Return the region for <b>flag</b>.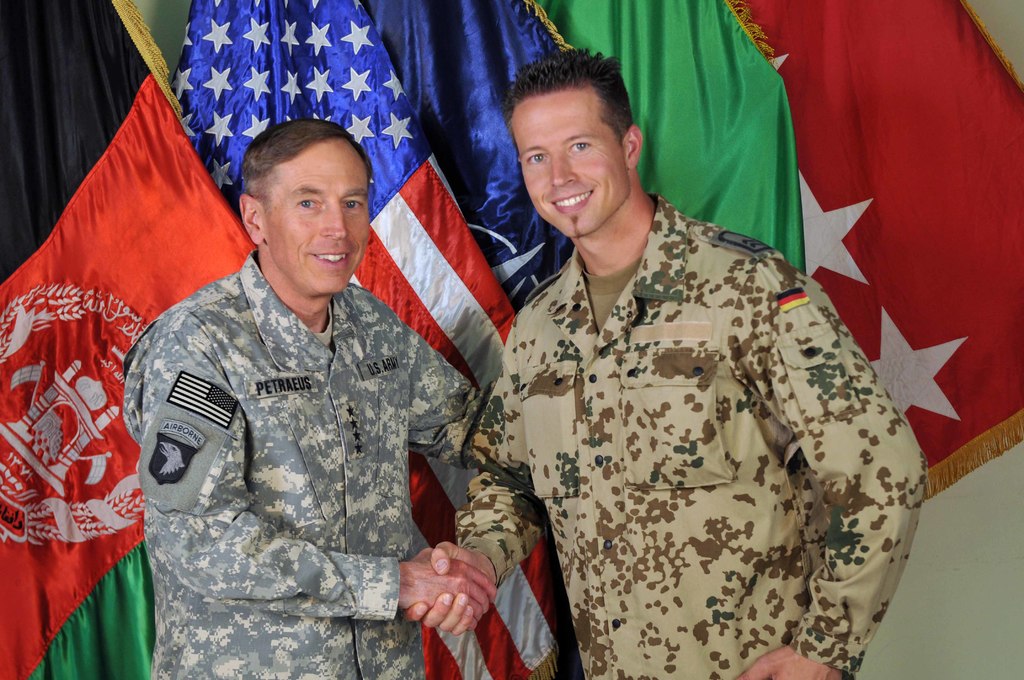
[357, 0, 583, 337].
